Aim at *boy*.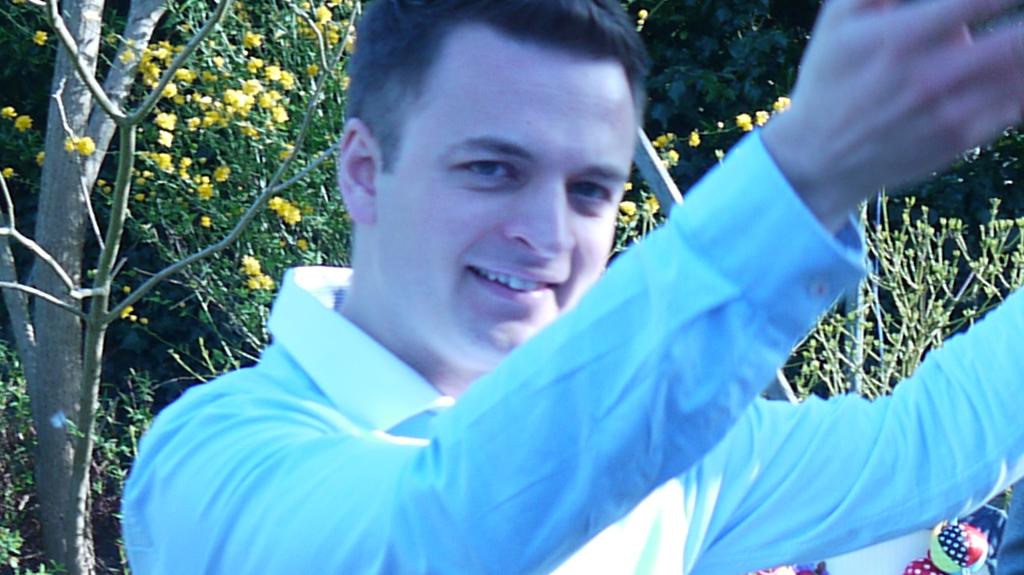
Aimed at bbox(157, 6, 902, 558).
